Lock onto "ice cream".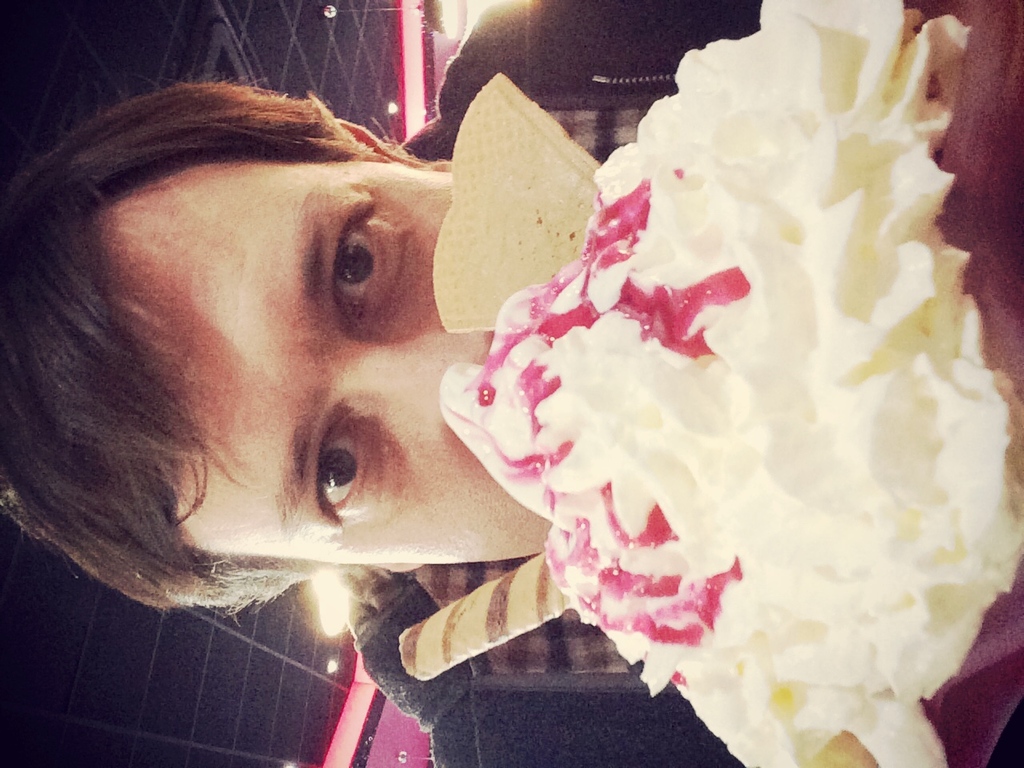
Locked: [440, 0, 1023, 767].
